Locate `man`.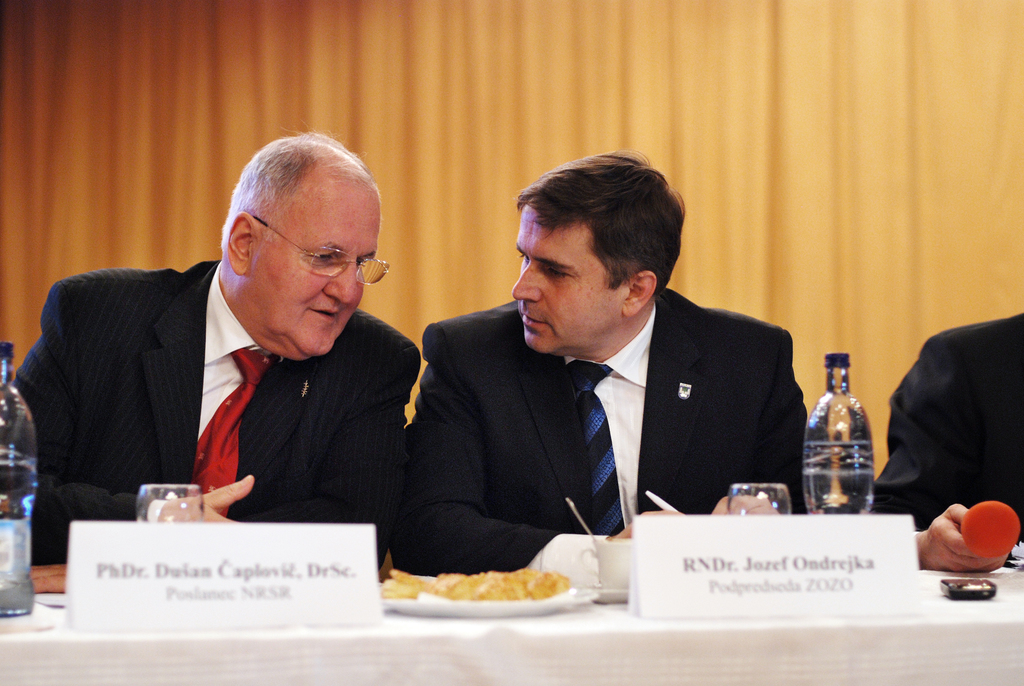
Bounding box: [12,154,455,573].
